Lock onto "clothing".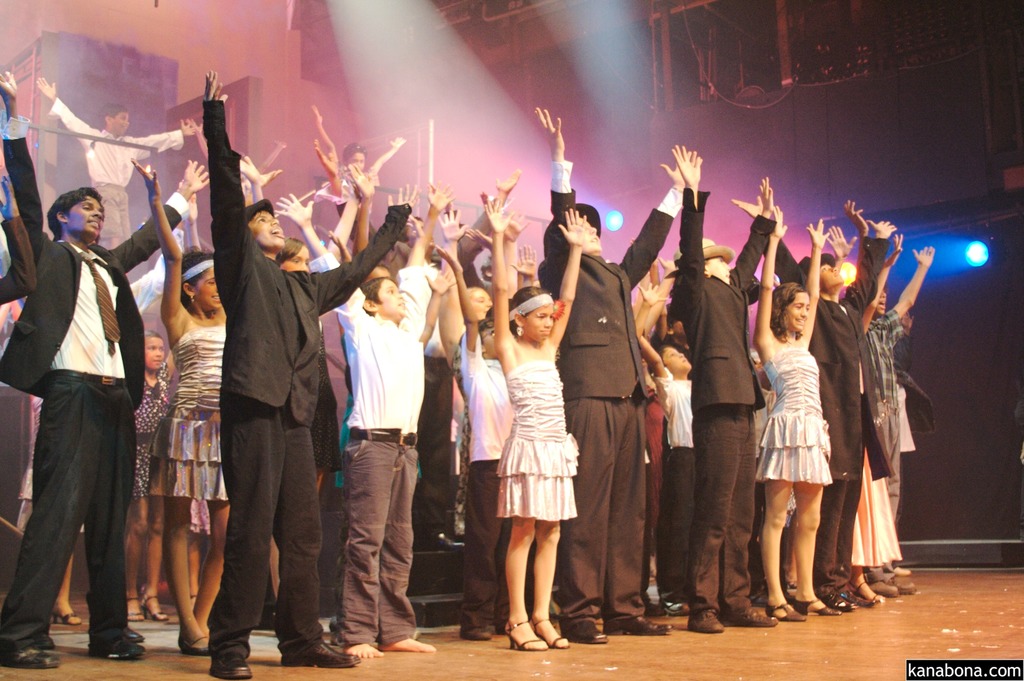
Locked: Rect(47, 94, 184, 246).
